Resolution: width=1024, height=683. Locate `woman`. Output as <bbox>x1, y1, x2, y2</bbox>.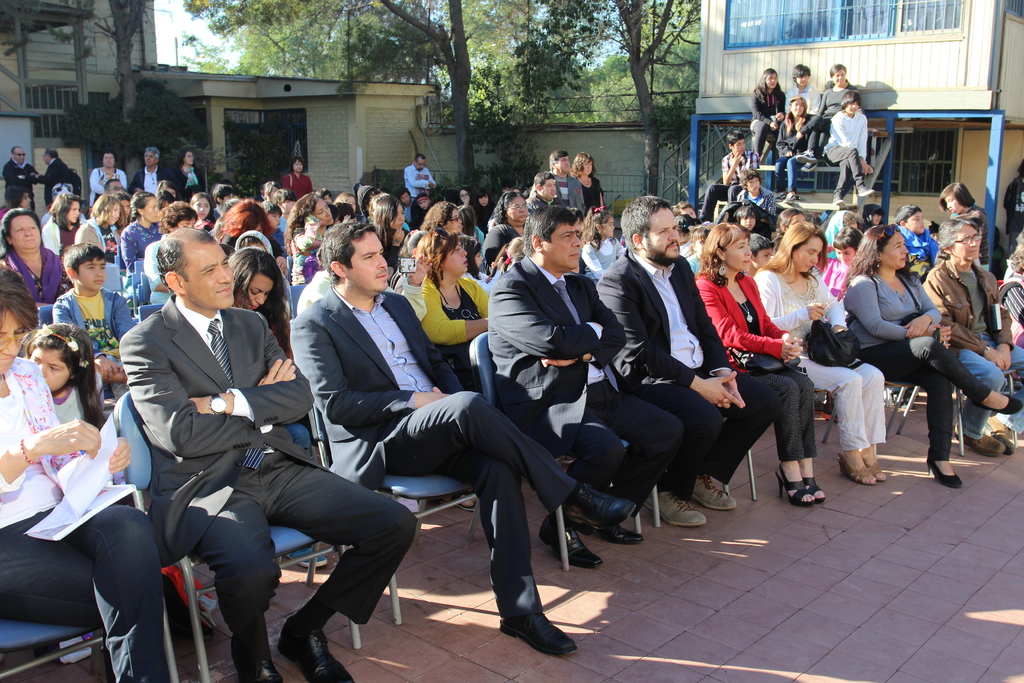
<bbox>1, 205, 65, 314</bbox>.
